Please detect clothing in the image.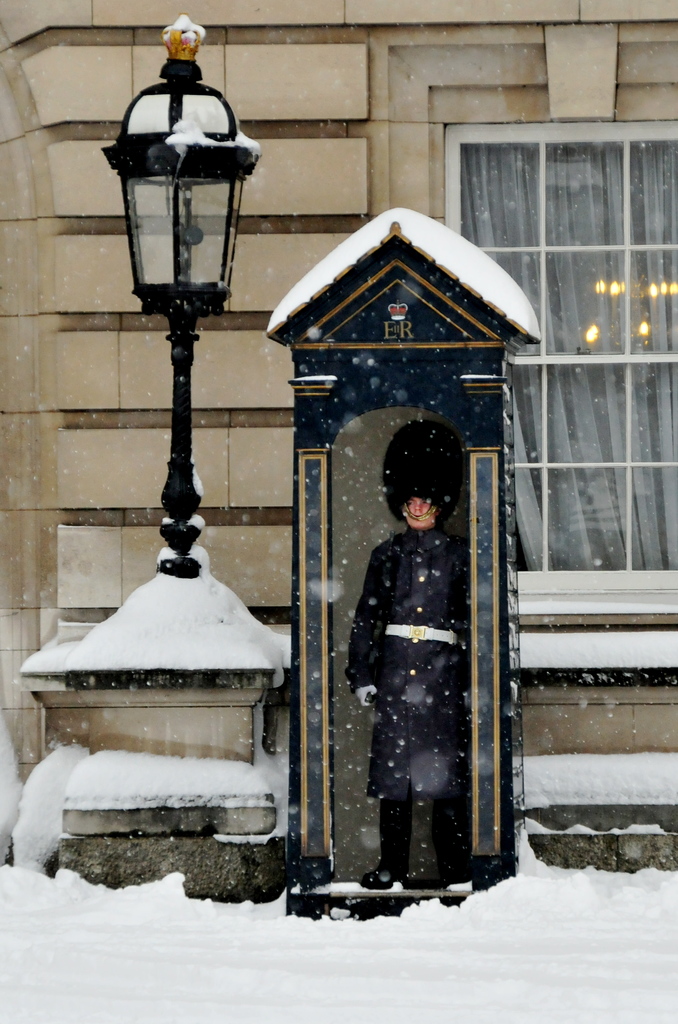
box=[345, 418, 469, 876].
